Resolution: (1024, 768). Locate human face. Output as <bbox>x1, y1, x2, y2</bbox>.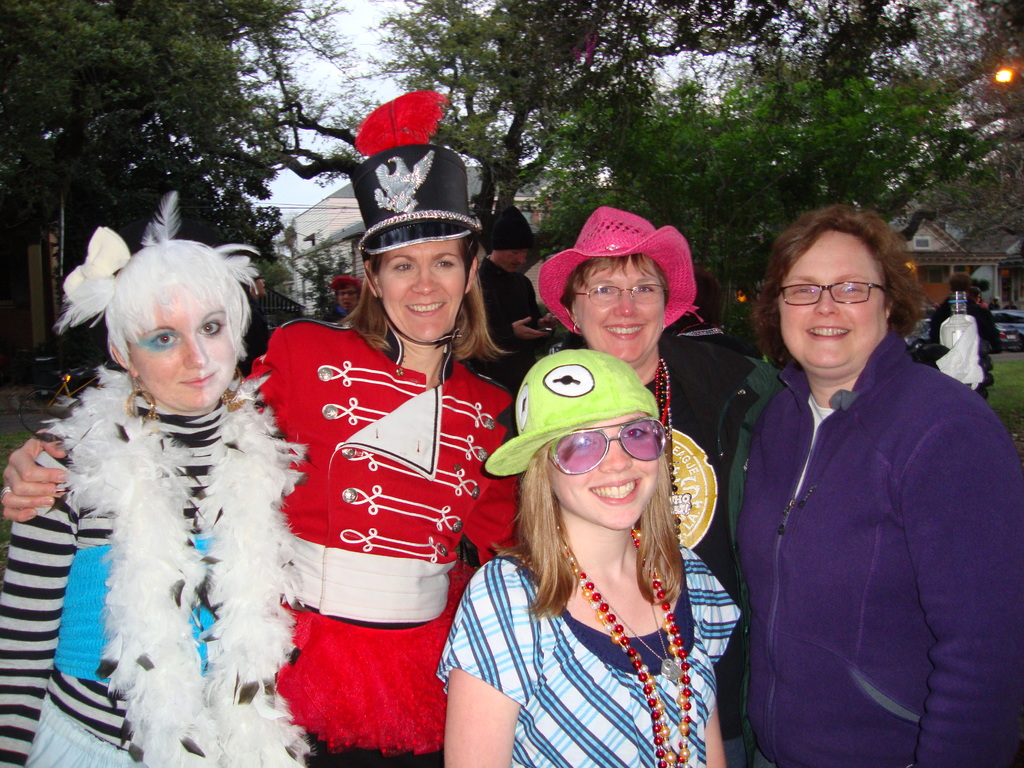
<bbox>779, 233, 888, 365</bbox>.
